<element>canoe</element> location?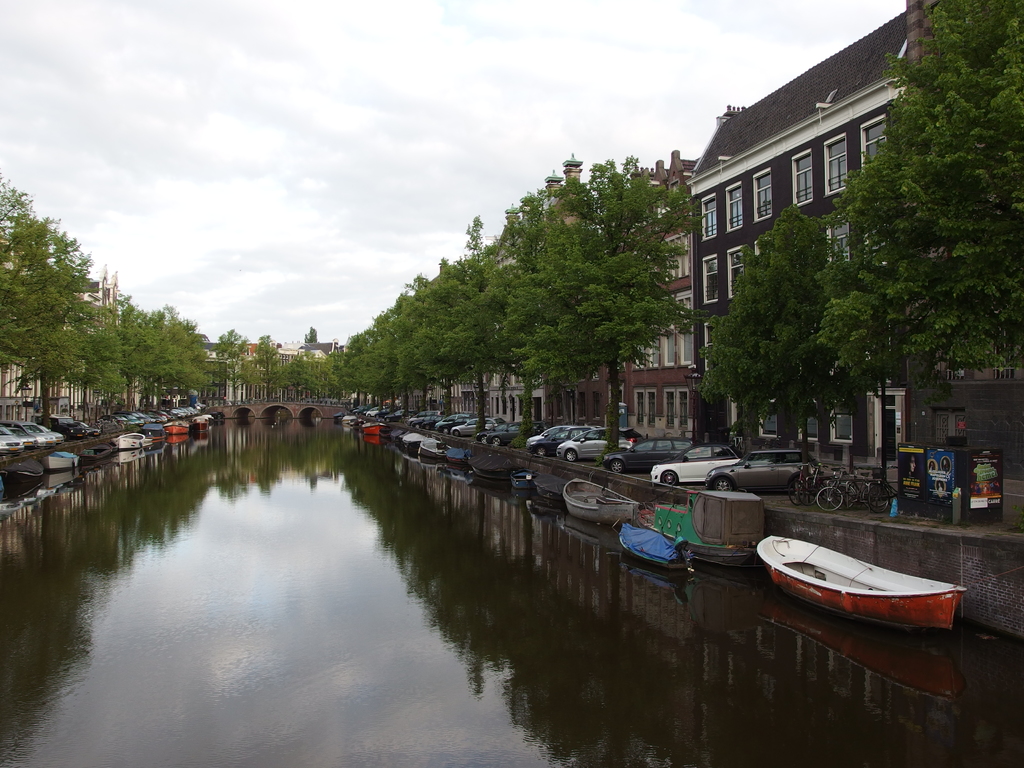
<bbox>568, 476, 644, 524</bbox>
